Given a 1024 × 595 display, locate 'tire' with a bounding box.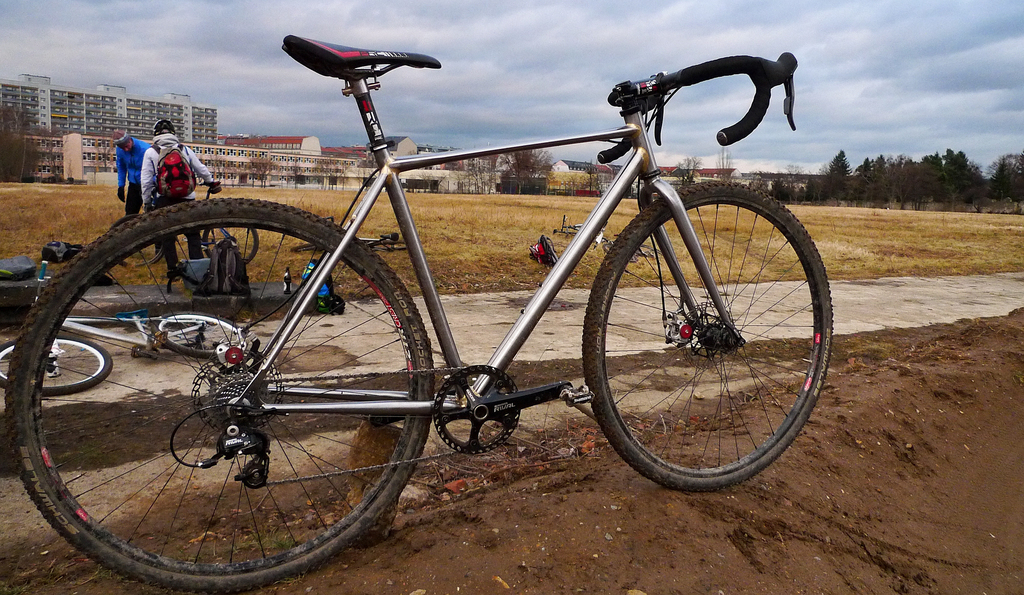
Located: 0/335/111/397.
